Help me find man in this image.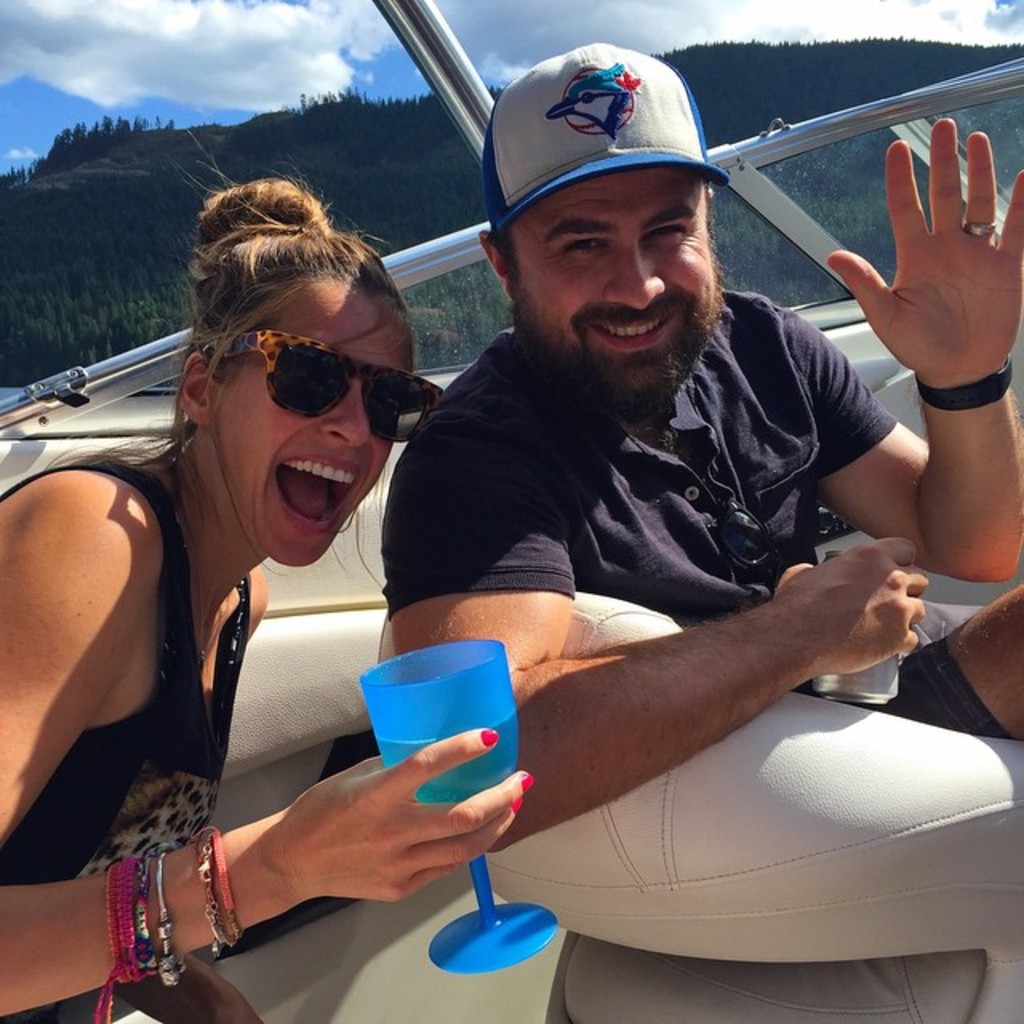
Found it: l=382, t=45, r=1022, b=854.
